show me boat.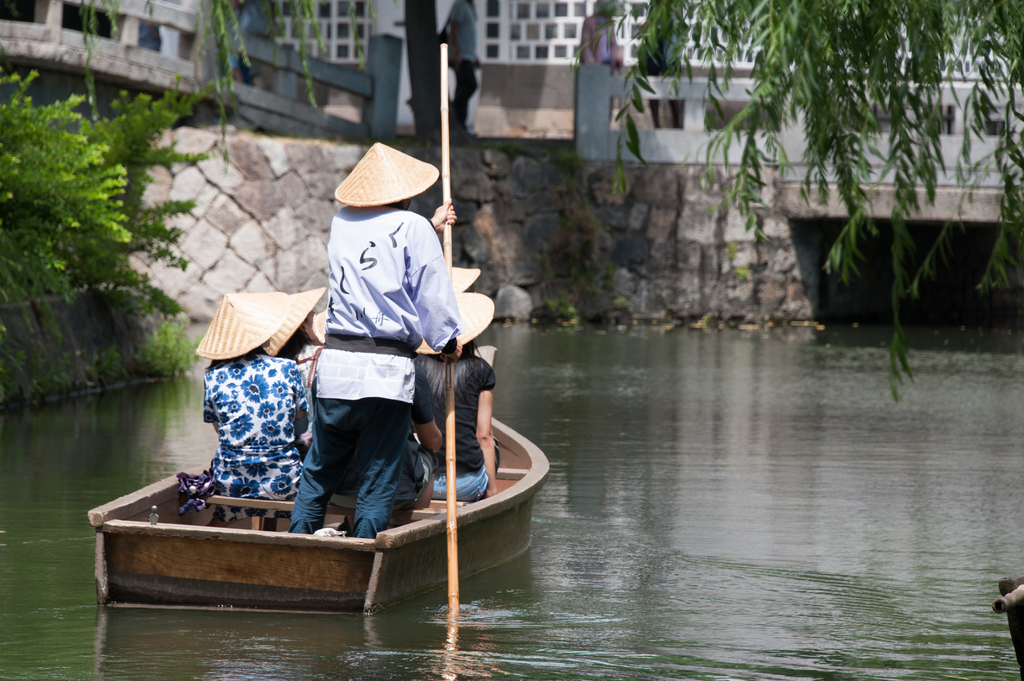
boat is here: (788, 212, 1023, 332).
